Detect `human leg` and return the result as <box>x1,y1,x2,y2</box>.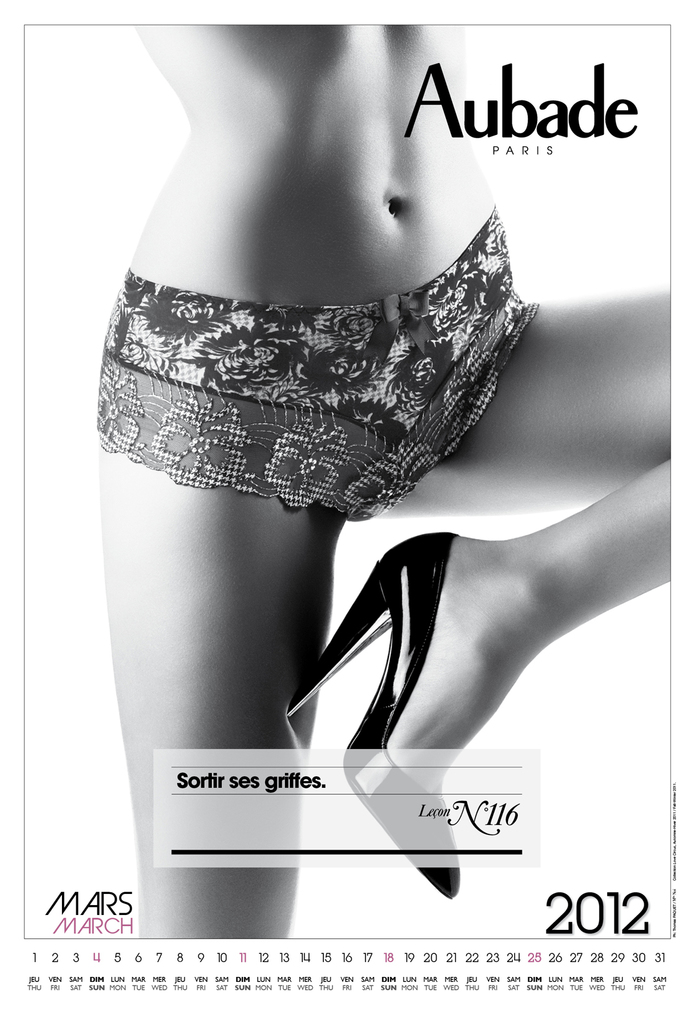
<box>282,285,669,893</box>.
